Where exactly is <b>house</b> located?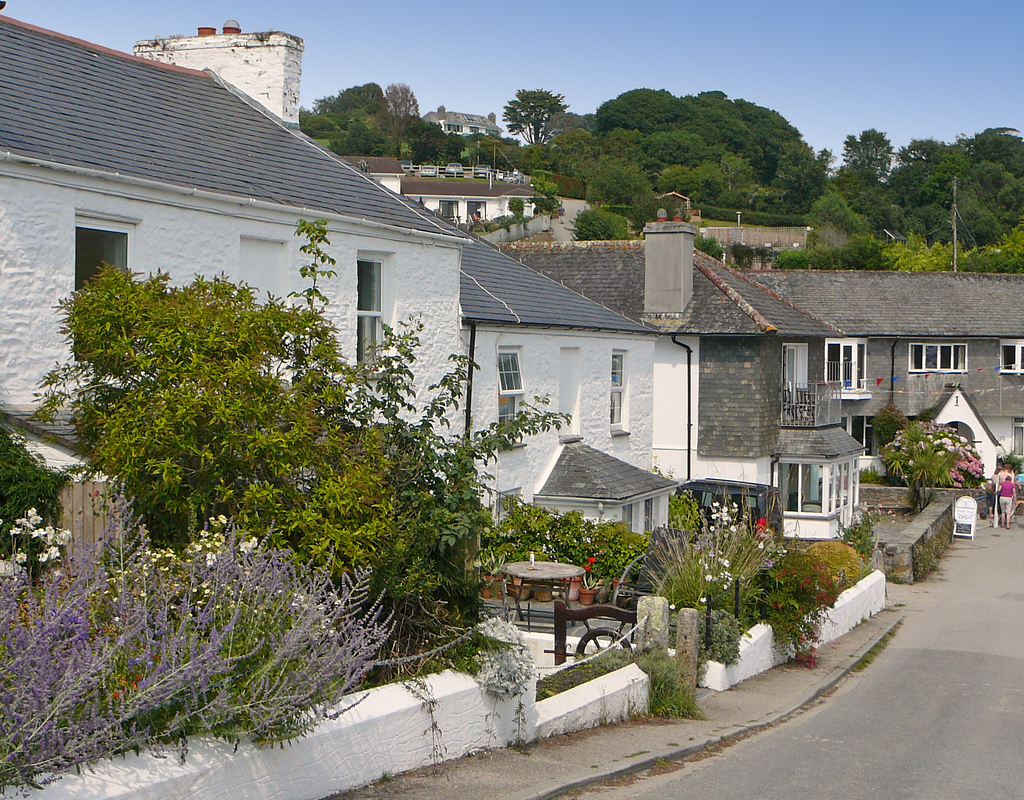
Its bounding box is select_region(500, 216, 868, 537).
